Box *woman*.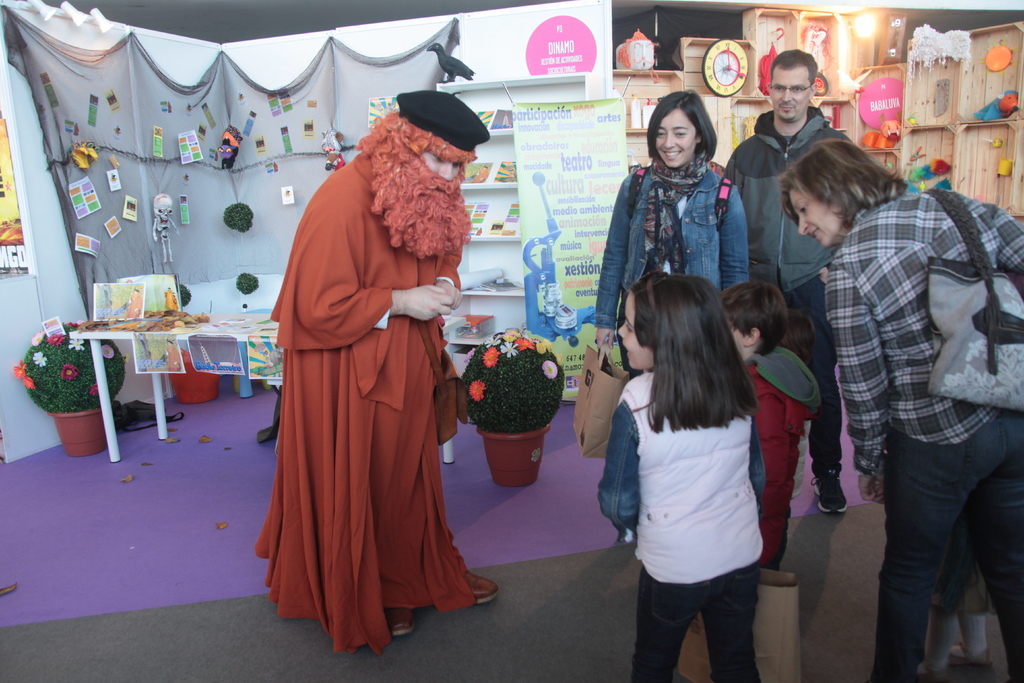
BBox(591, 85, 747, 375).
